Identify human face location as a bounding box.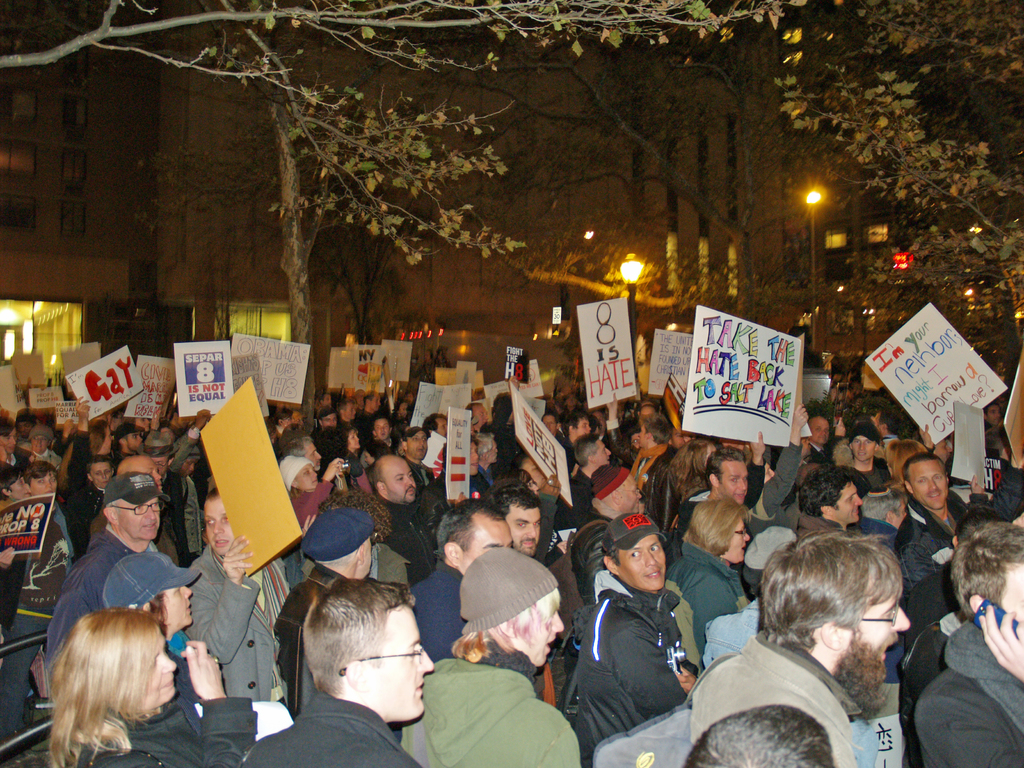
<box>874,413,884,436</box>.
